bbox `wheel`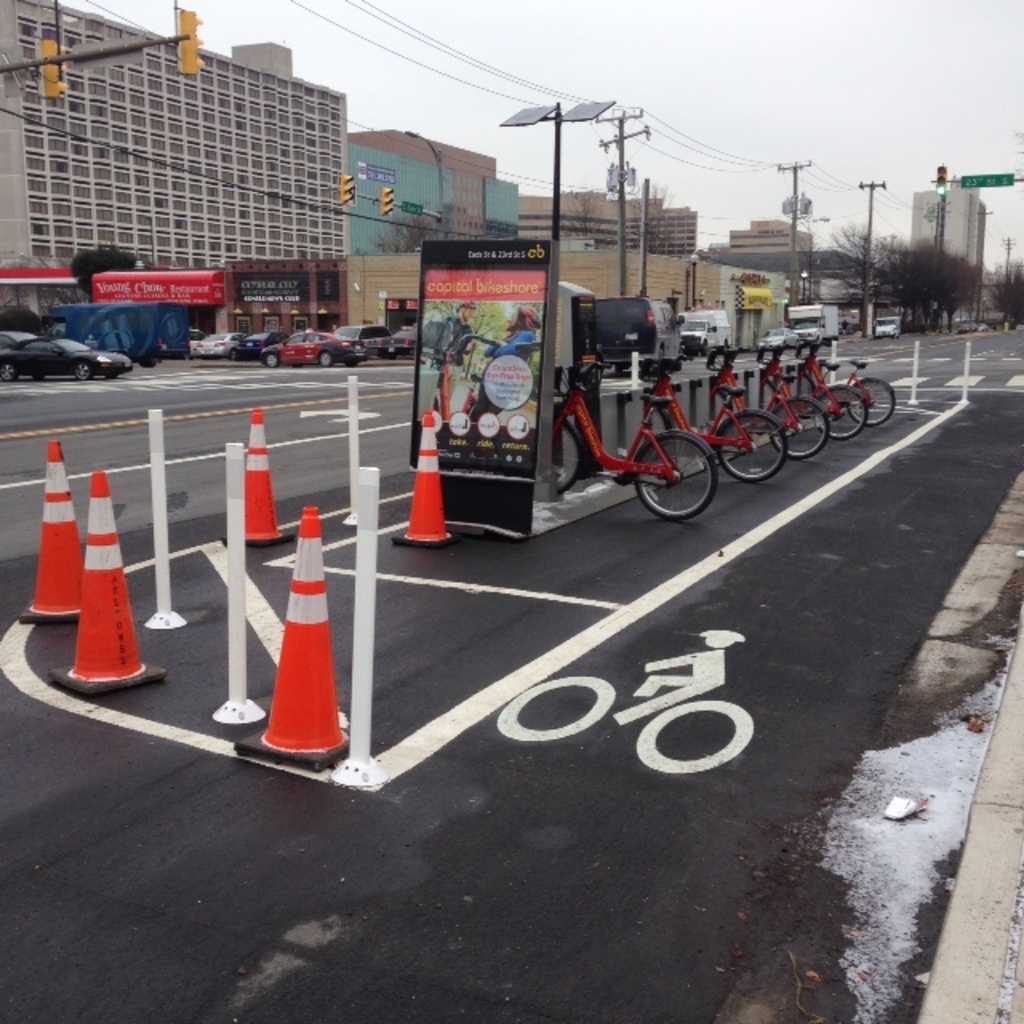
(left=77, top=363, right=91, bottom=379)
